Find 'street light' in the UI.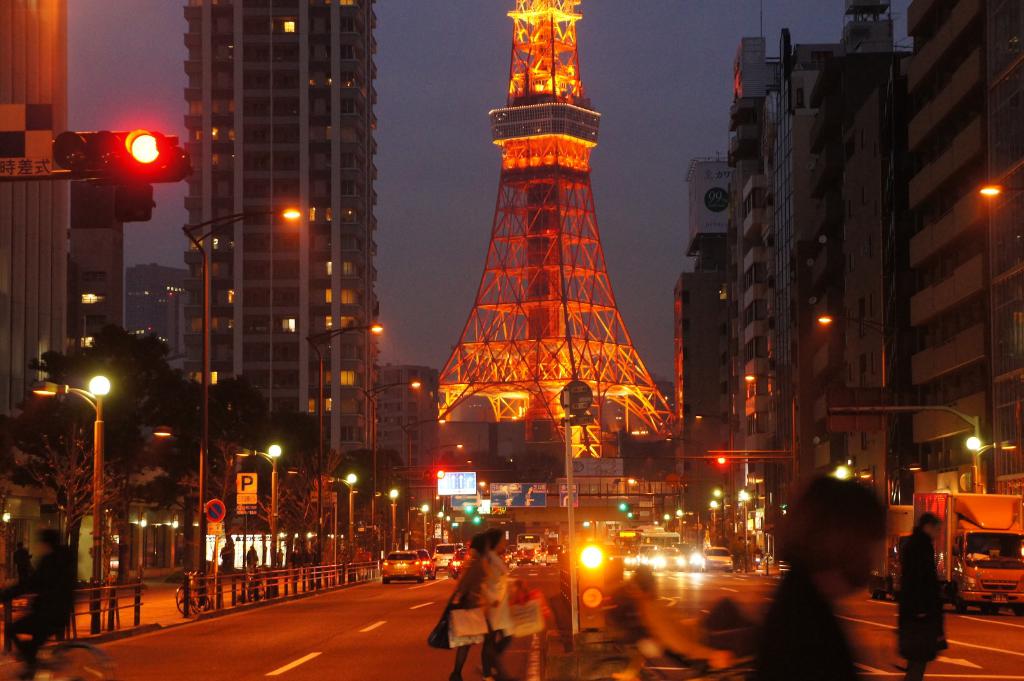
UI element at (978, 183, 1022, 199).
